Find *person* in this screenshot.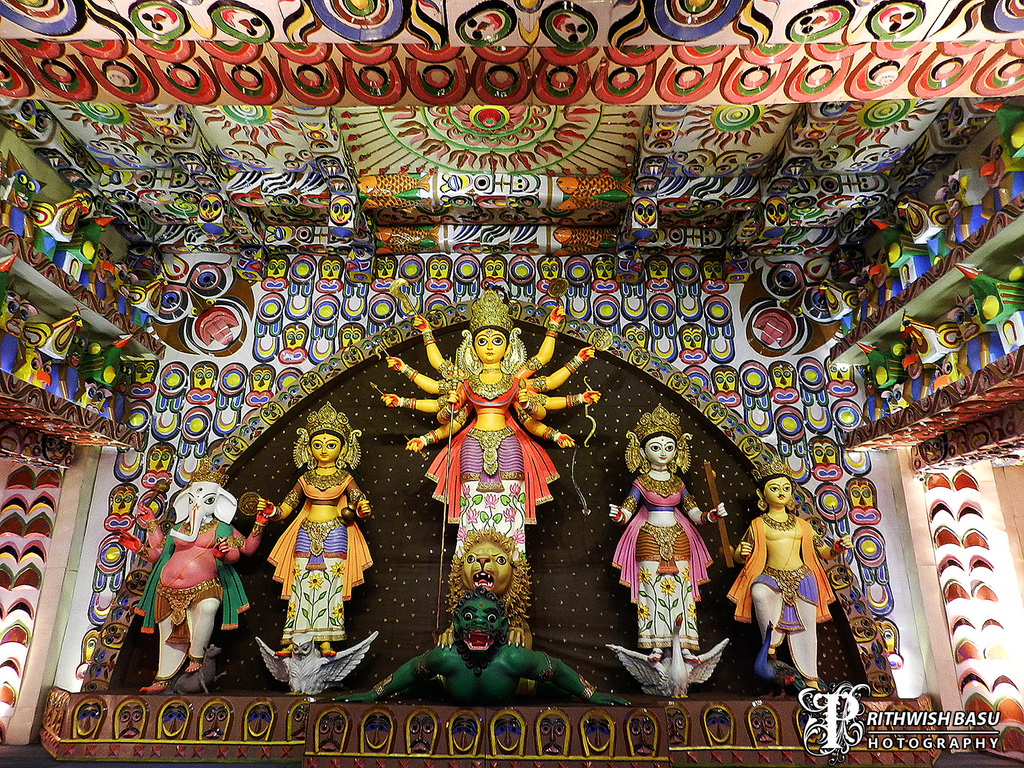
The bounding box for *person* is rect(610, 406, 721, 704).
